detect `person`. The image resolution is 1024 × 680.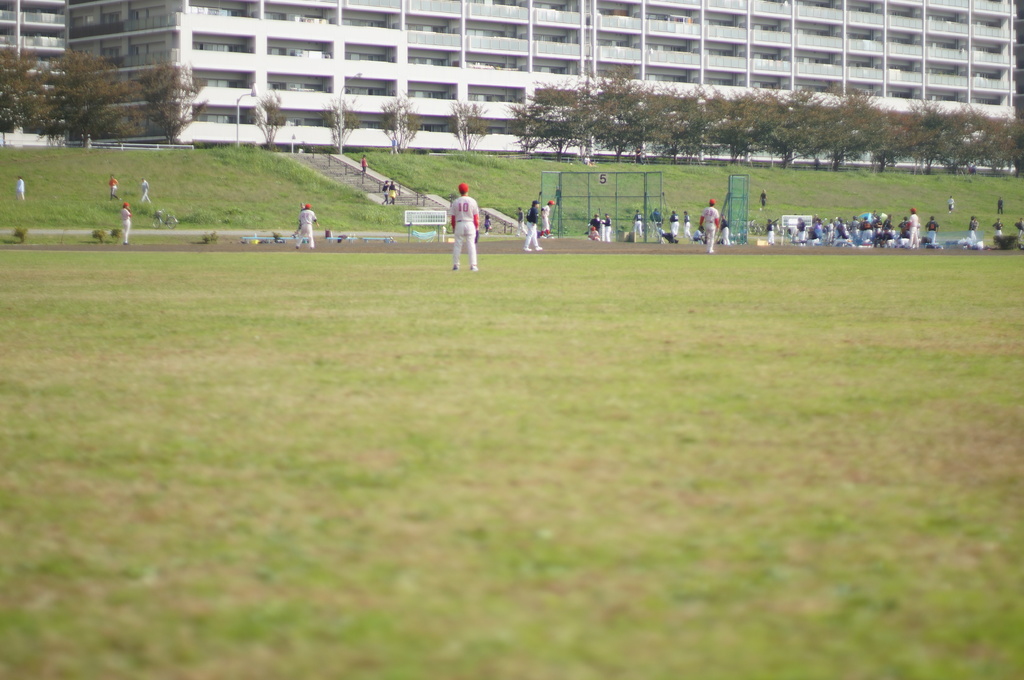
141 181 154 203.
